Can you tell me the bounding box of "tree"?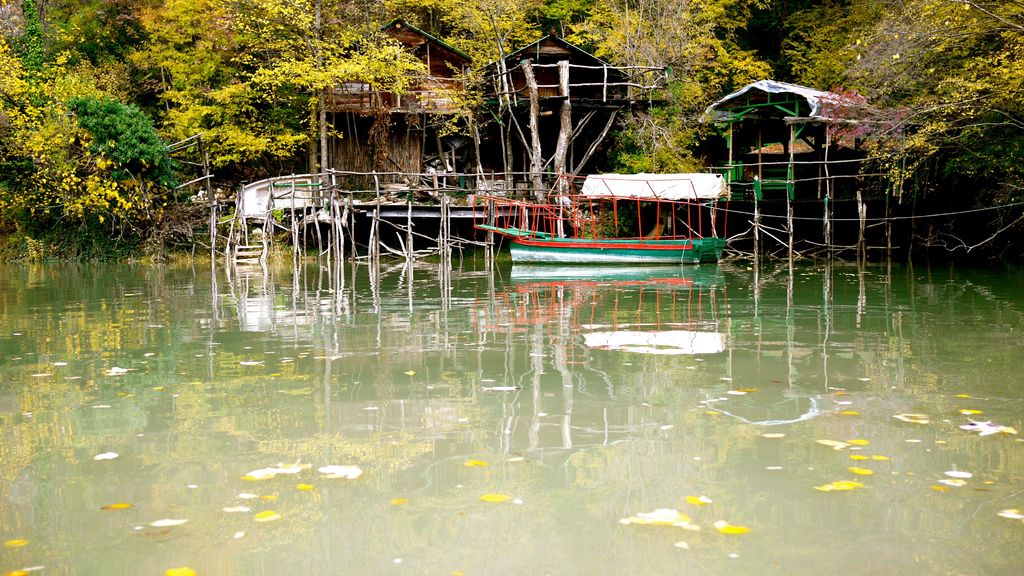
433:0:547:195.
